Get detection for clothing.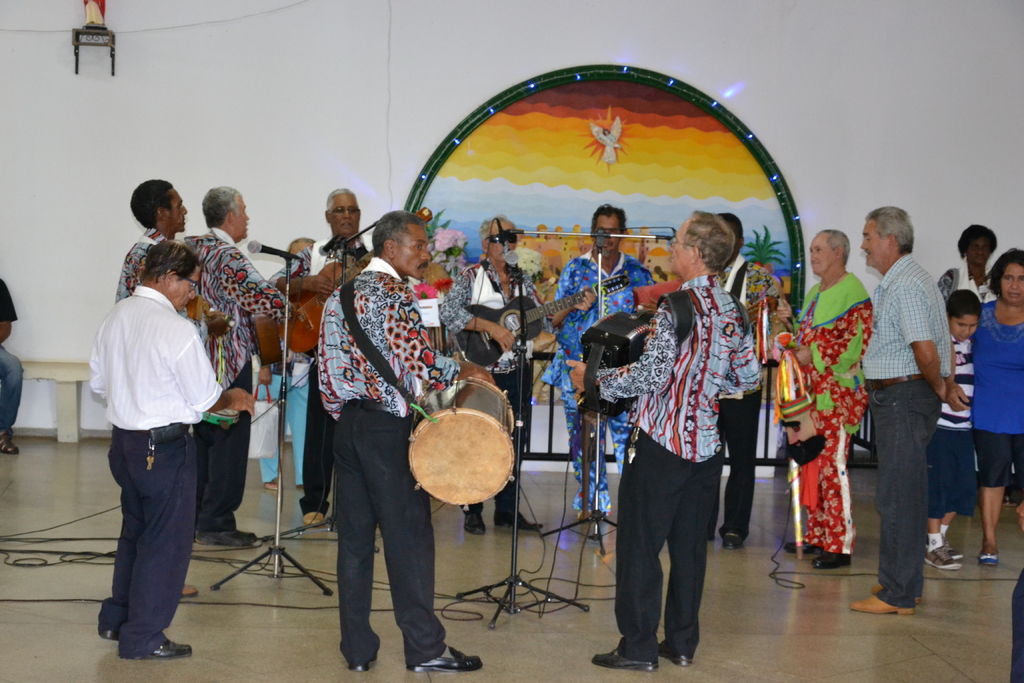
Detection: 188,238,274,534.
